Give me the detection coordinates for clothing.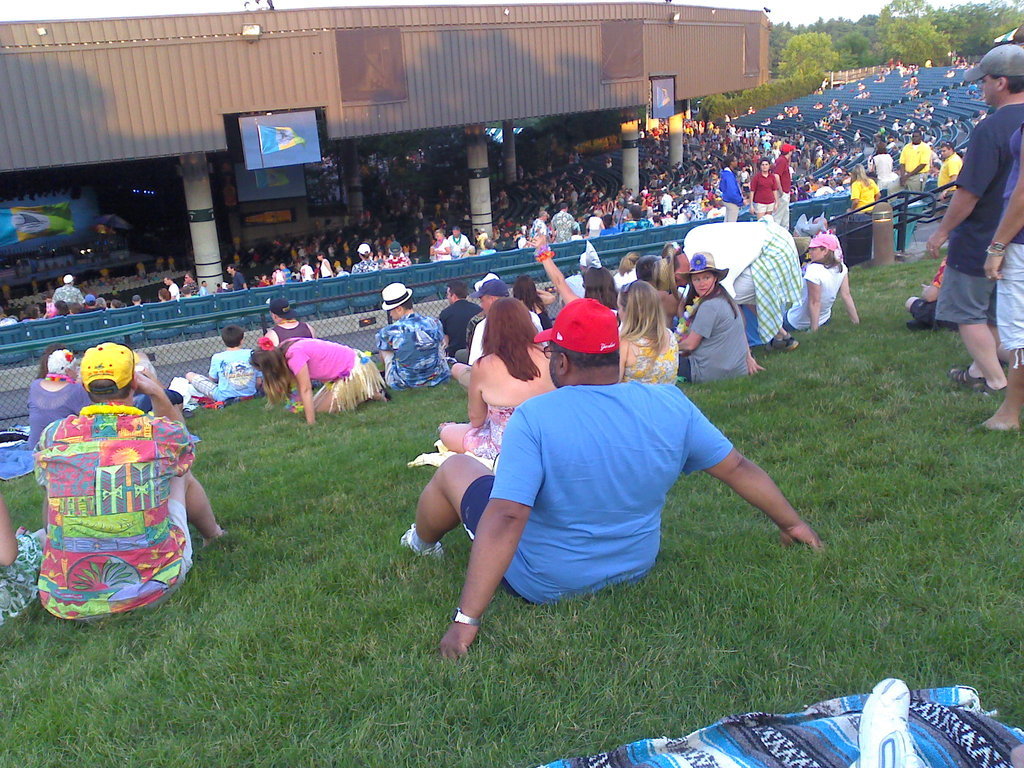
bbox=[22, 374, 93, 452].
